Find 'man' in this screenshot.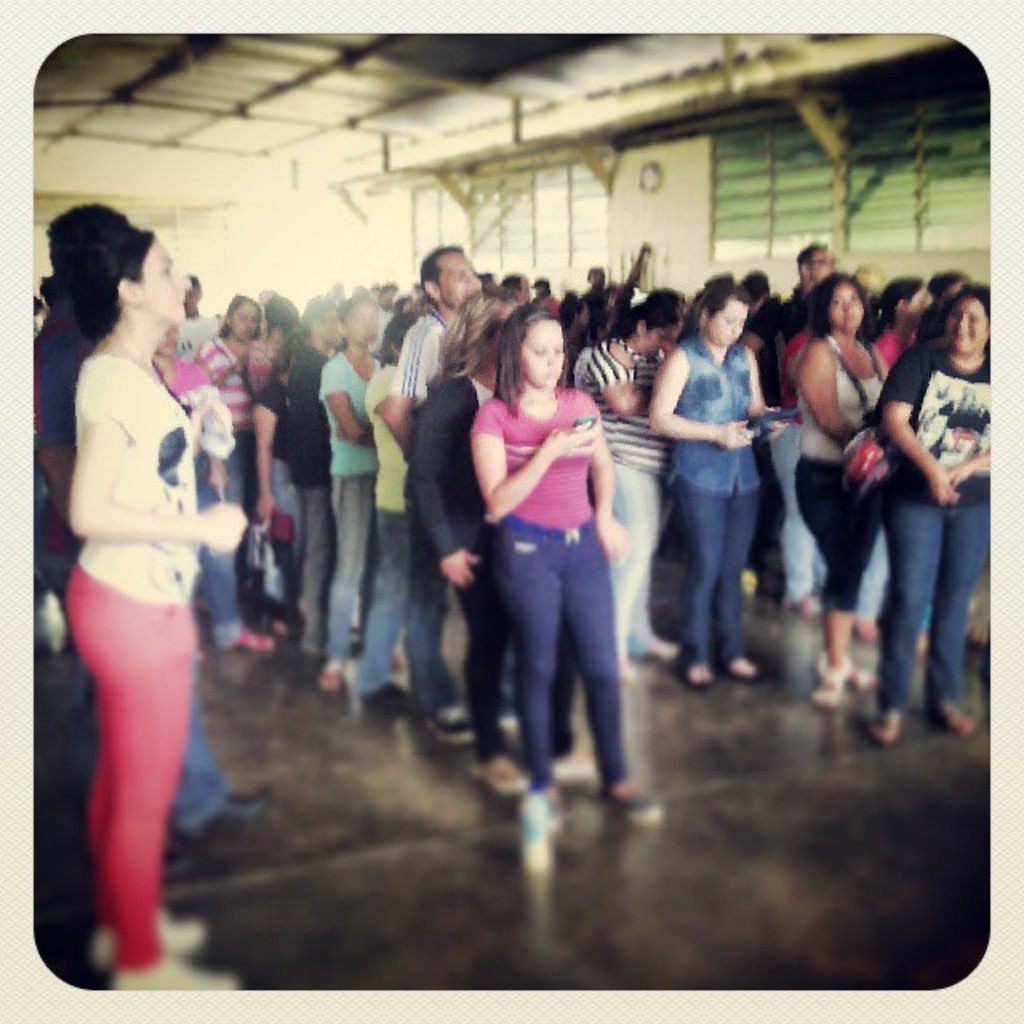
The bounding box for 'man' is l=392, t=242, r=523, b=752.
